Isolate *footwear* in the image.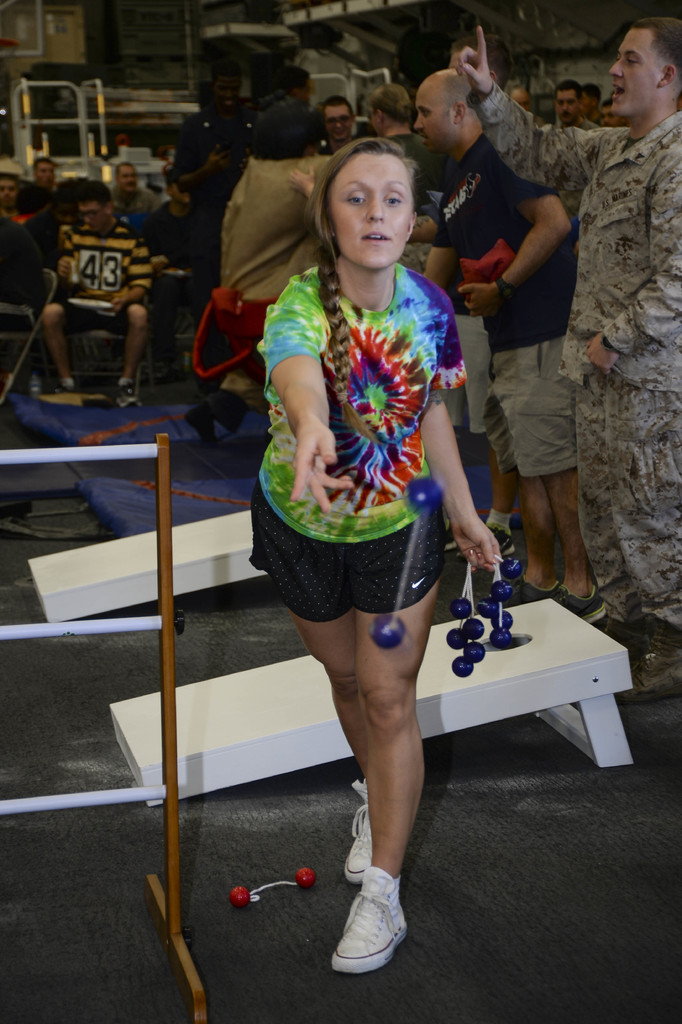
Isolated region: [x1=337, y1=878, x2=407, y2=979].
